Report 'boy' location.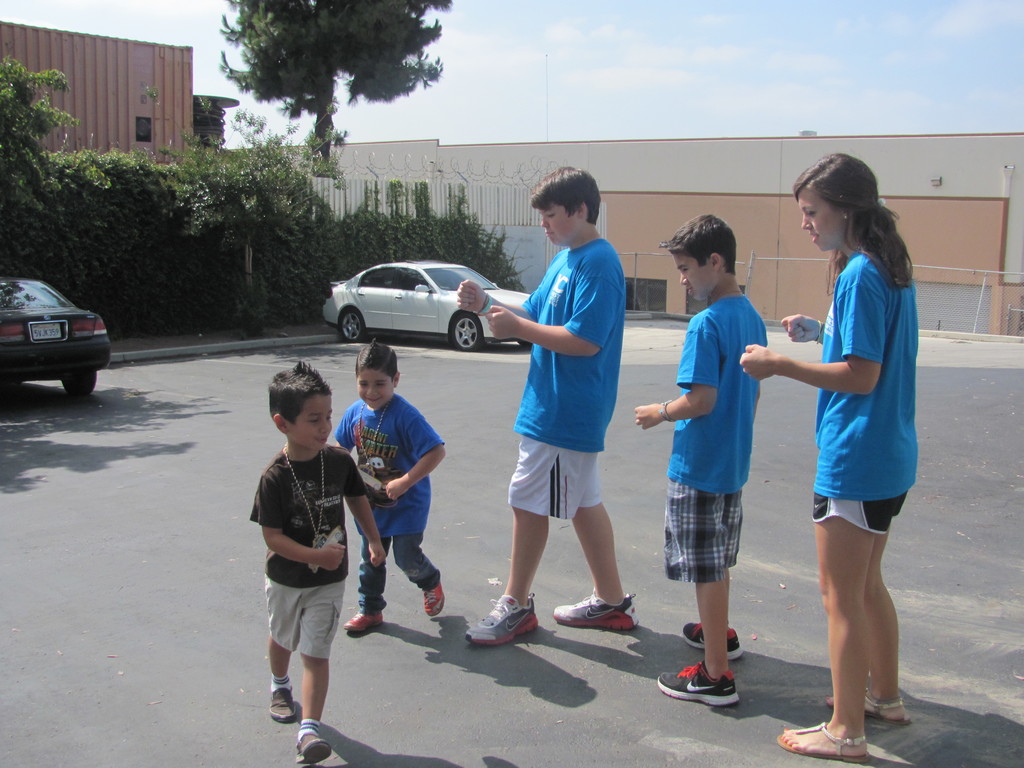
Report: [x1=610, y1=200, x2=781, y2=704].
